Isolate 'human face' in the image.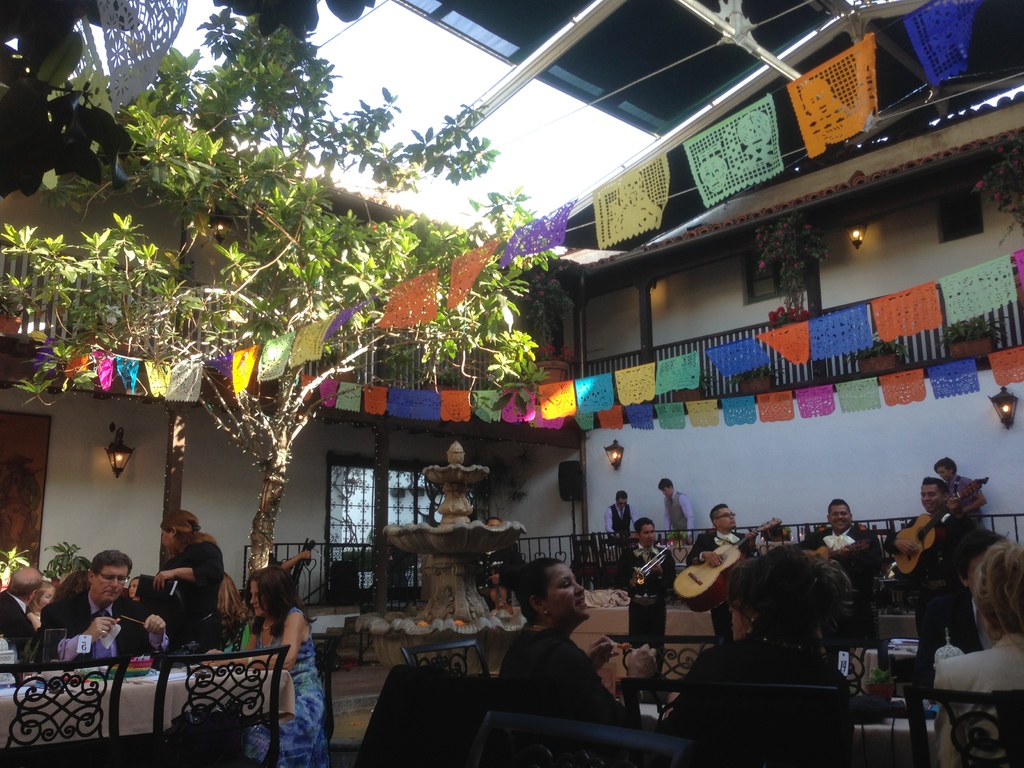
Isolated region: (718,508,735,527).
